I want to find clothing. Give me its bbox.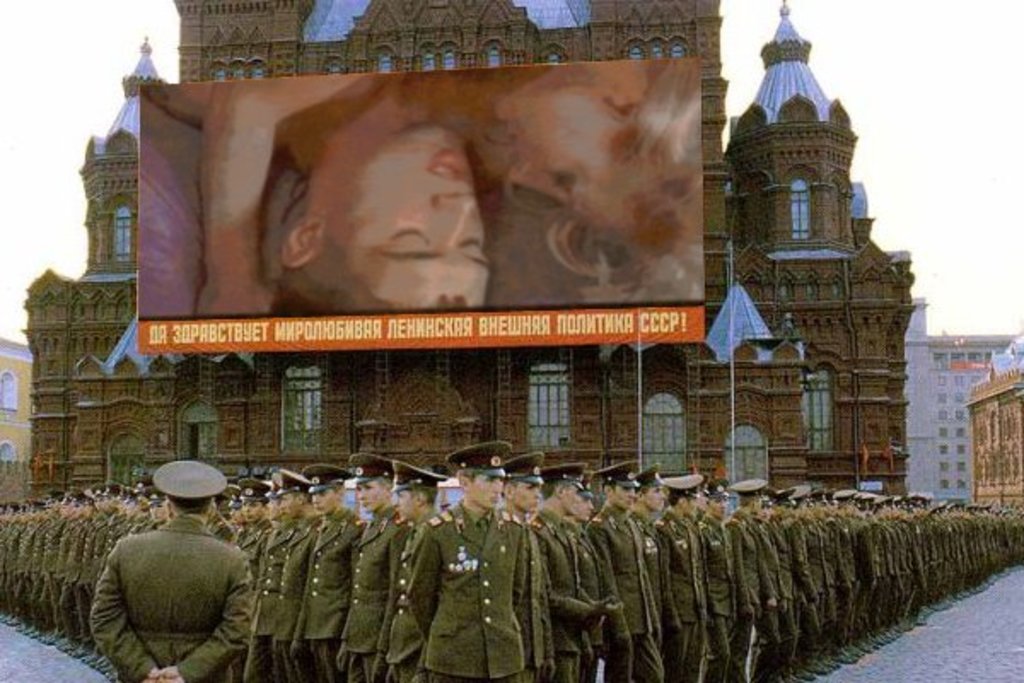
[x1=73, y1=507, x2=249, y2=681].
